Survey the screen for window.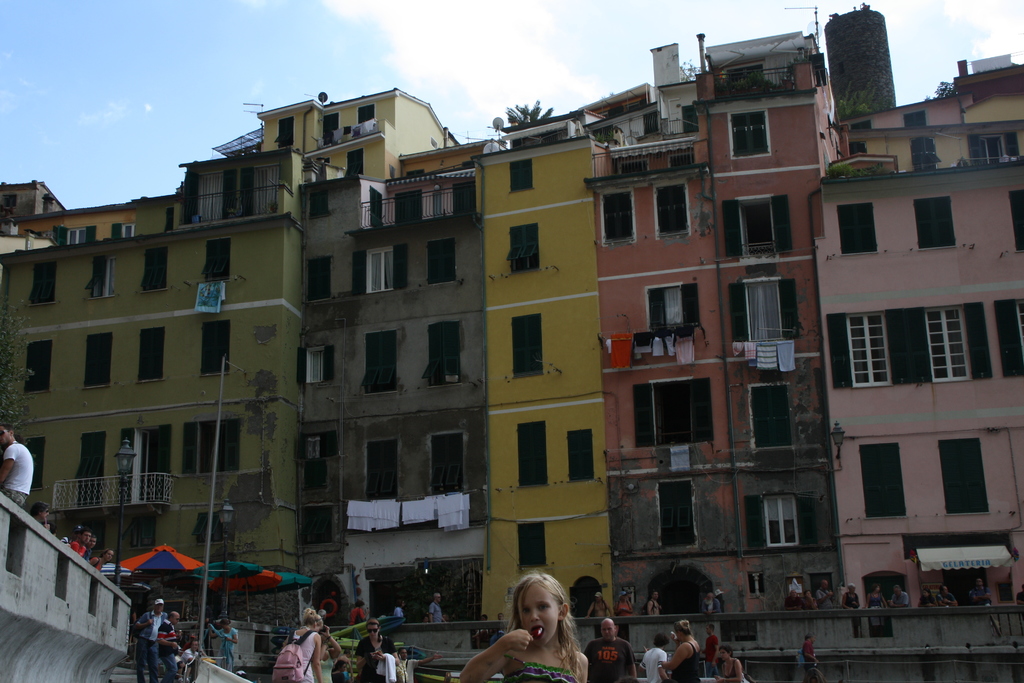
Survey found: Rect(939, 438, 993, 514).
